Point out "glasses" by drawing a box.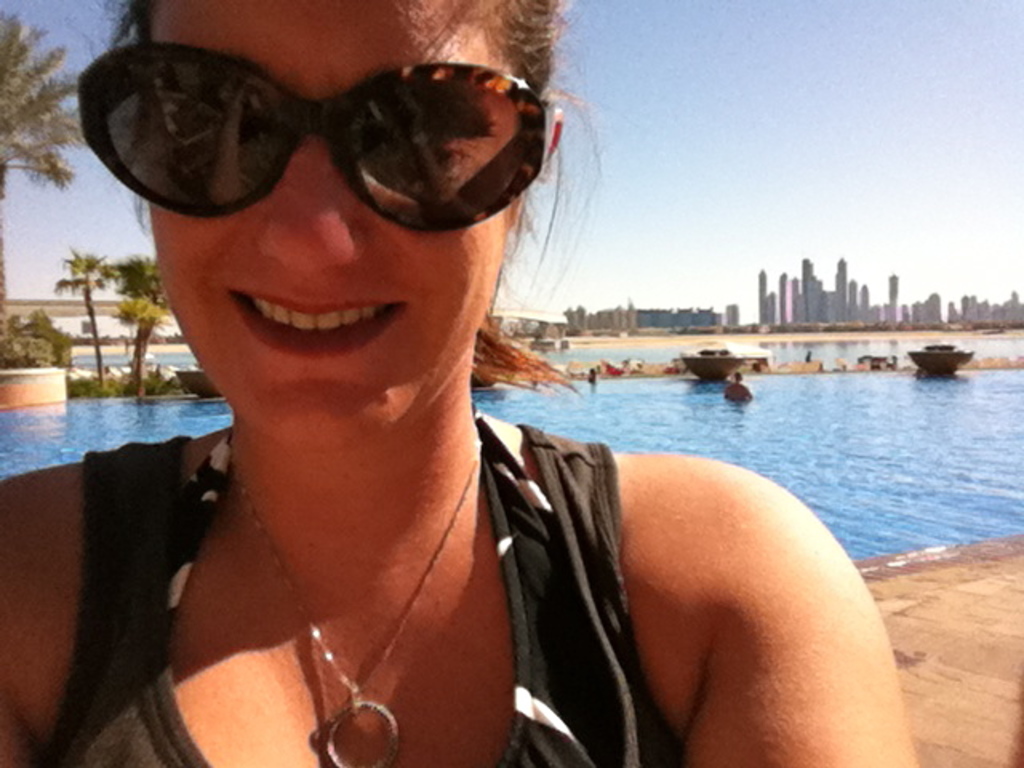
101:72:541:219.
